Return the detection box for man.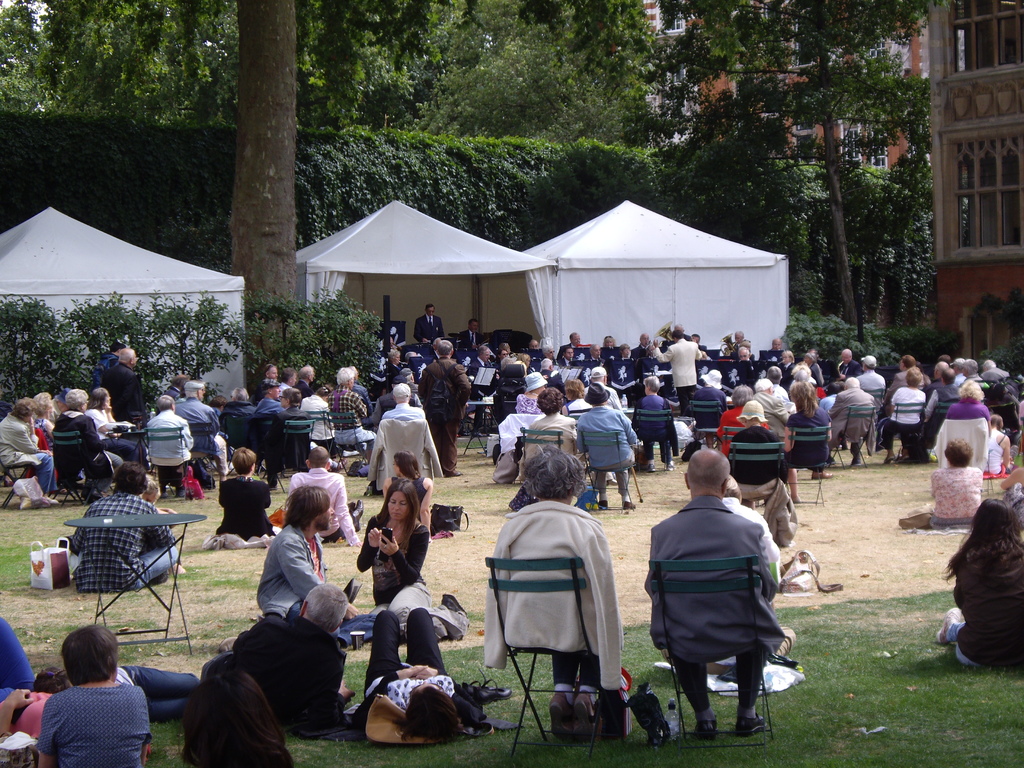
bbox(763, 336, 789, 361).
